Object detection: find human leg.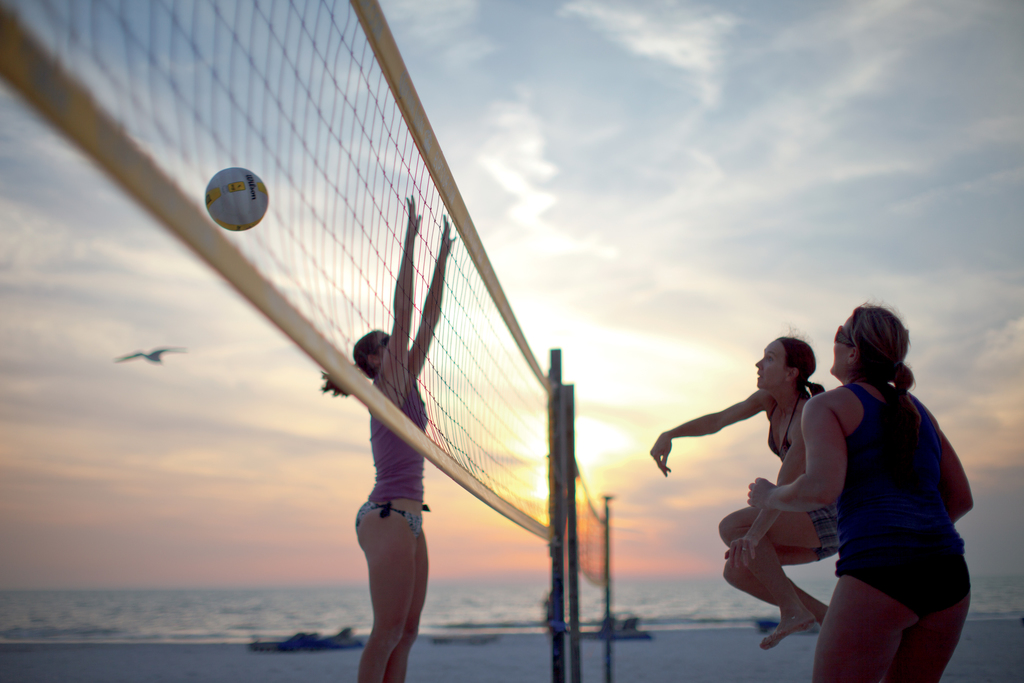
(left=723, top=537, right=841, bottom=656).
